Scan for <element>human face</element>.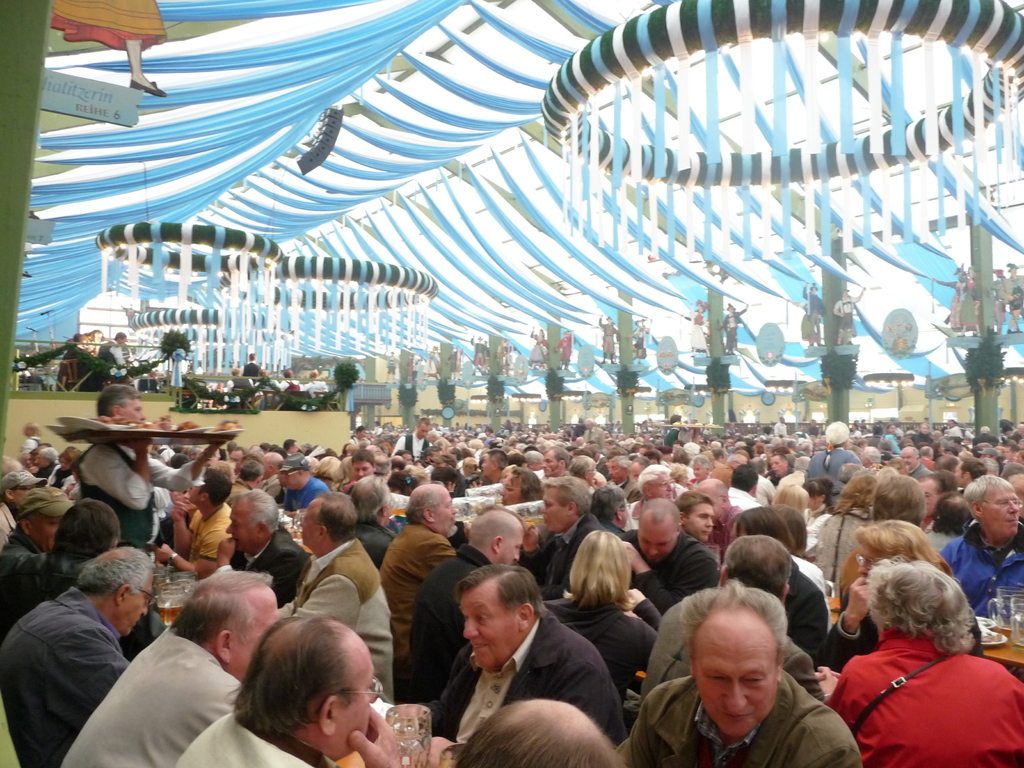
Scan result: crop(922, 425, 928, 434).
